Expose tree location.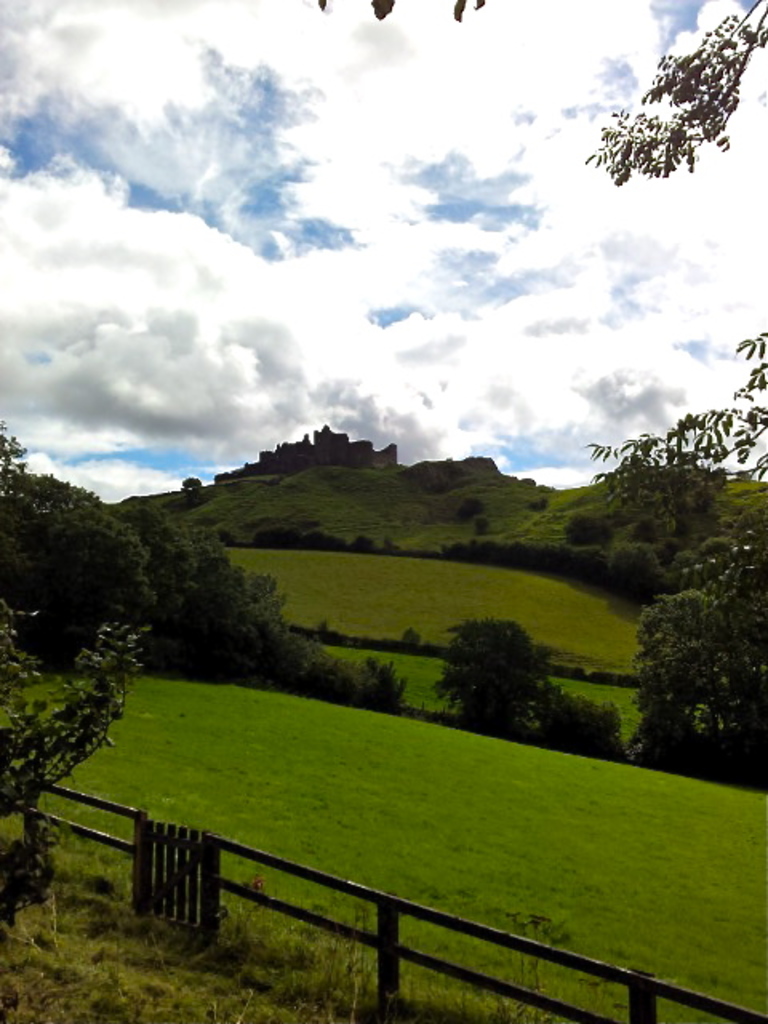
Exposed at {"x1": 582, "y1": 0, "x2": 766, "y2": 182}.
